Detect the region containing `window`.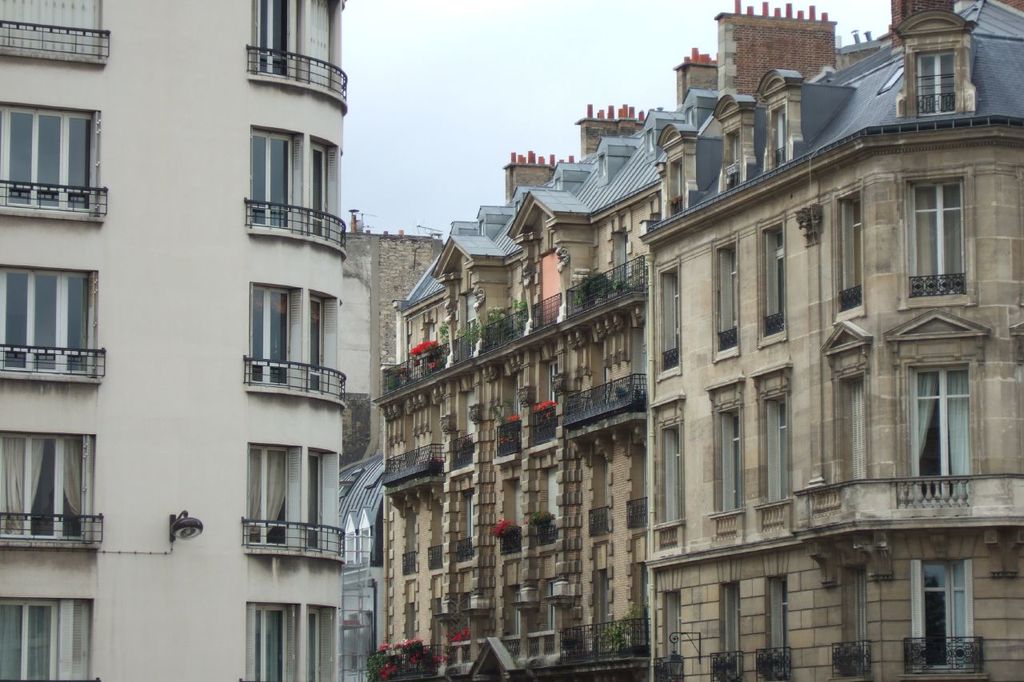
select_region(0, 263, 97, 370).
